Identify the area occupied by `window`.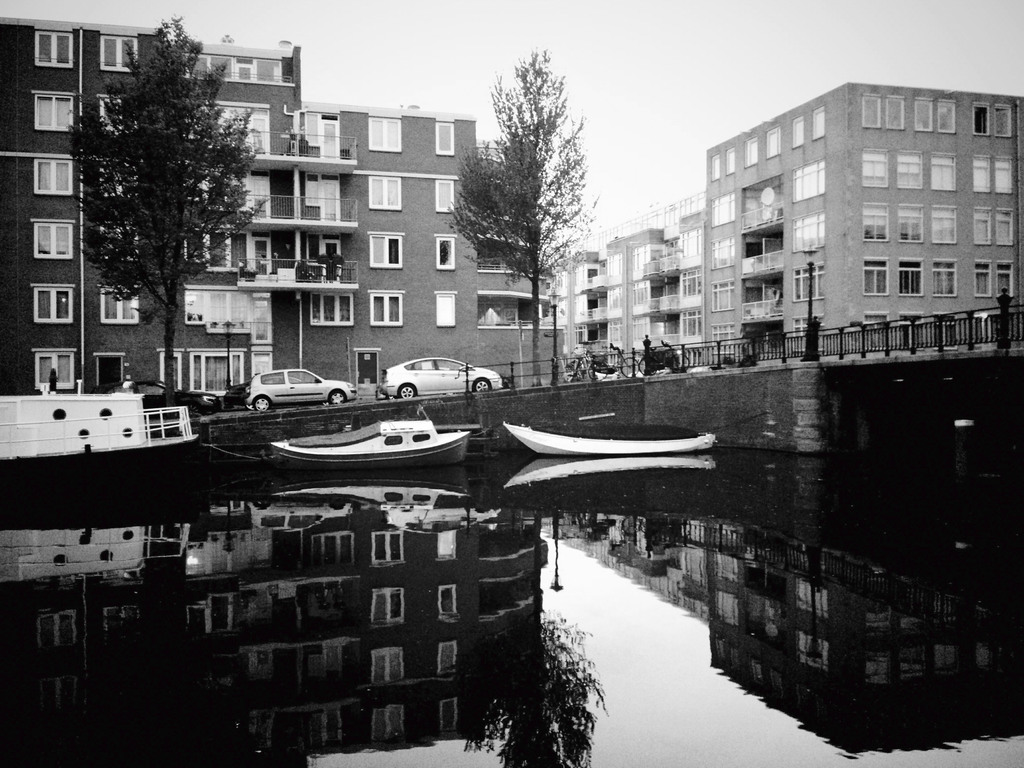
Area: [918,95,938,132].
